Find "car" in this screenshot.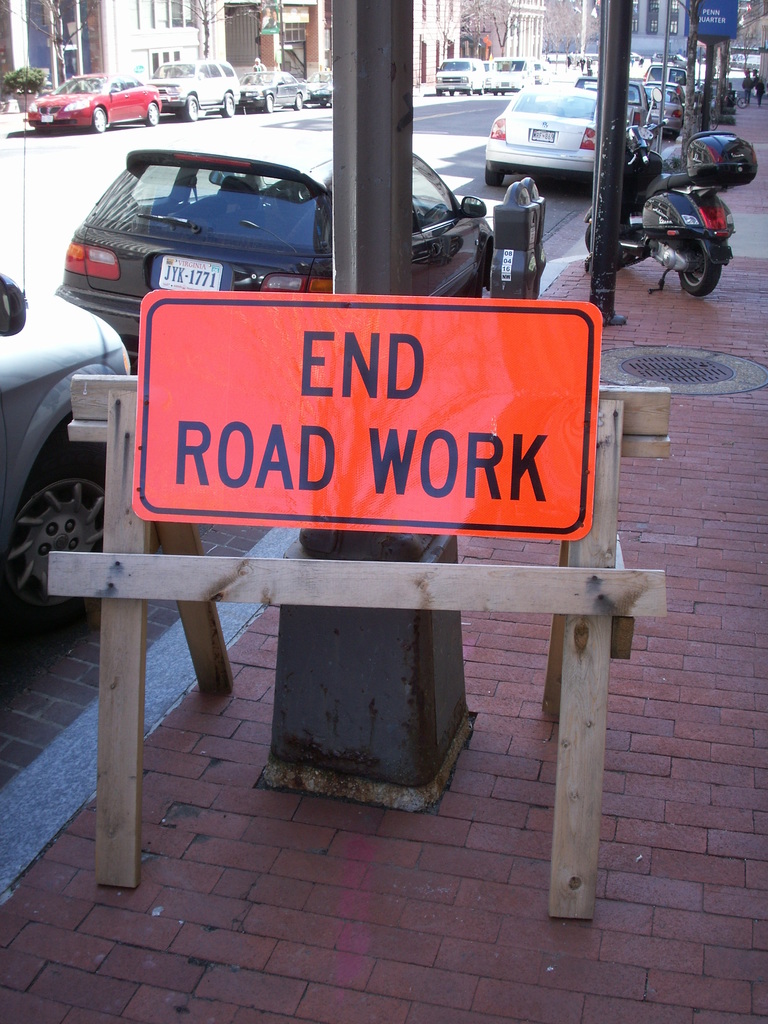
The bounding box for "car" is [486, 88, 634, 180].
